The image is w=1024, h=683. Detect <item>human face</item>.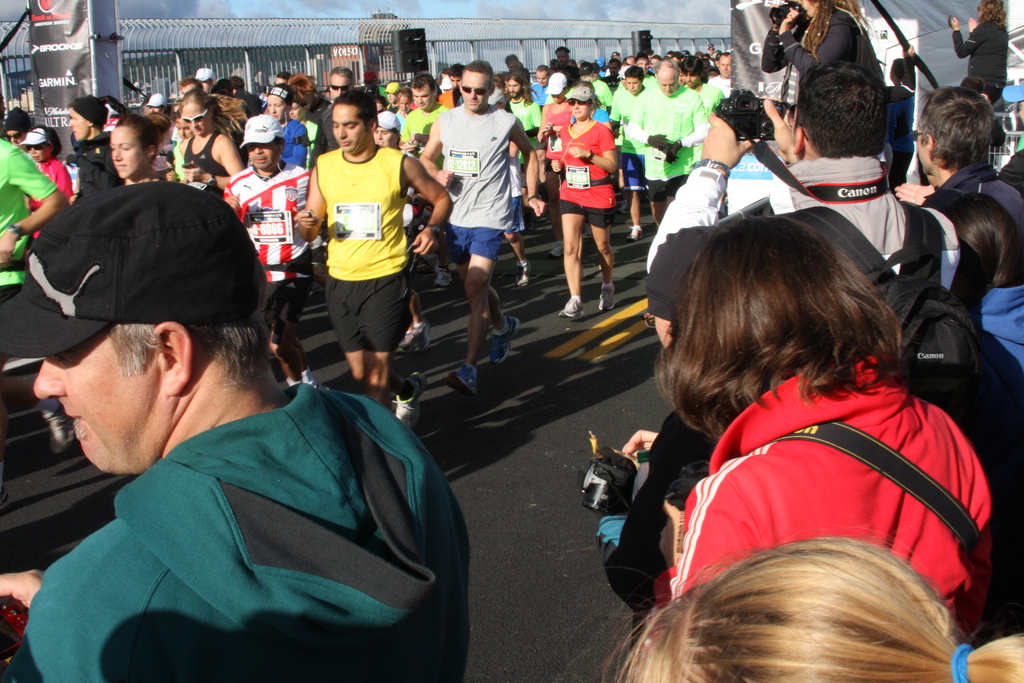
Detection: bbox(249, 140, 275, 170).
